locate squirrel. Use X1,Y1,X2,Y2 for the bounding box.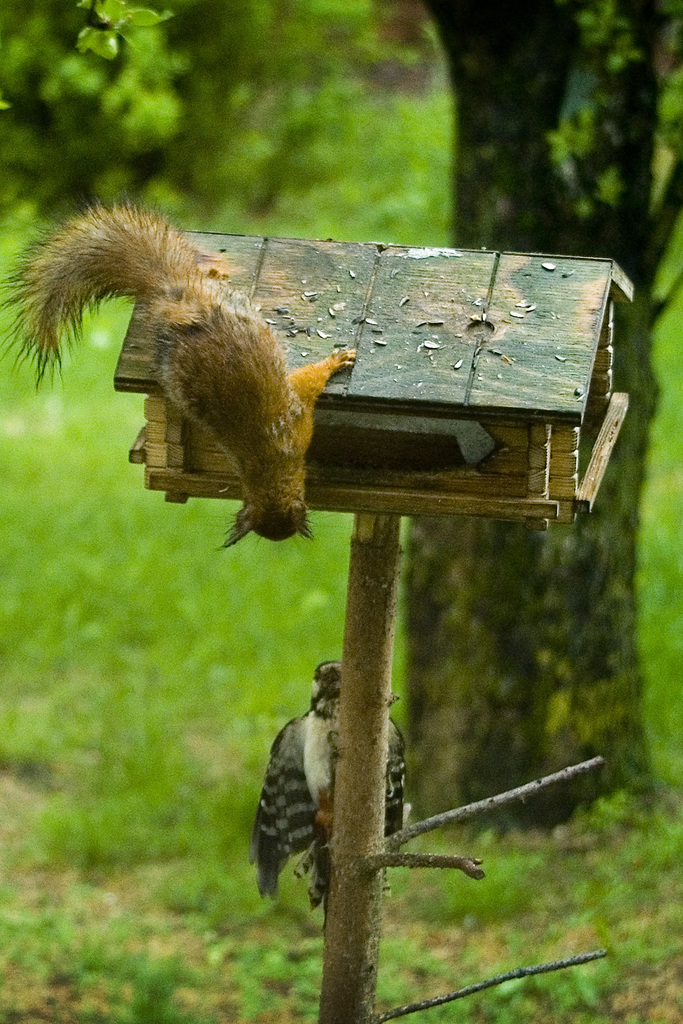
0,193,365,543.
